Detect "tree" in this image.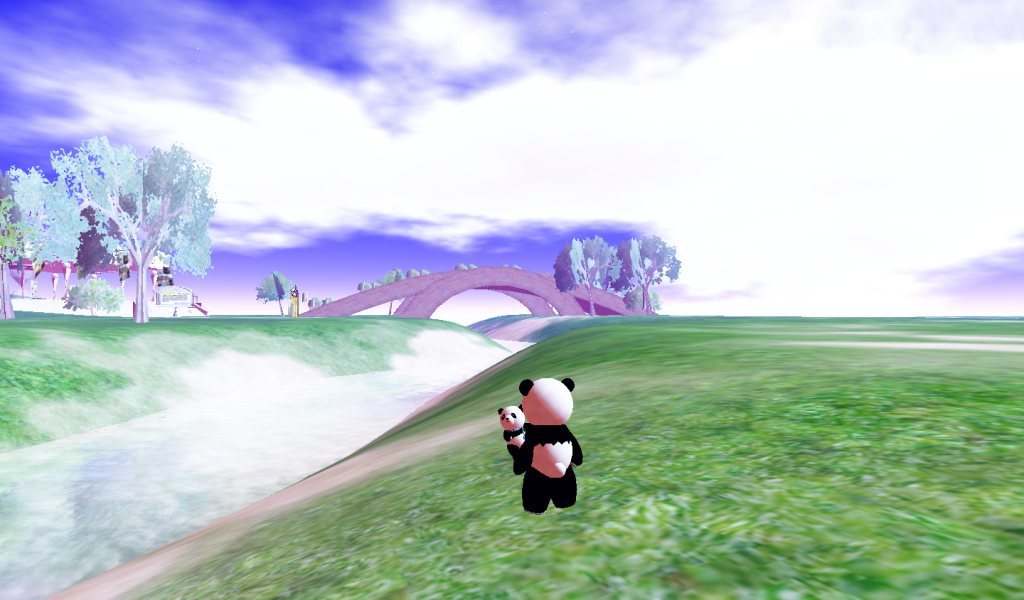
Detection: bbox(0, 161, 86, 268).
